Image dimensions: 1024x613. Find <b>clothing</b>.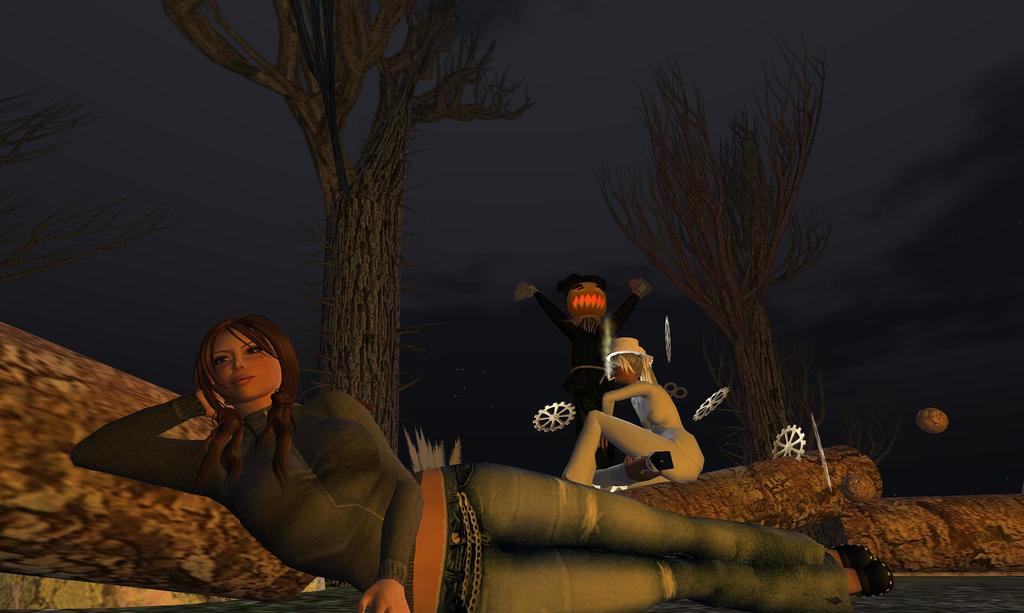
<box>67,390,849,612</box>.
